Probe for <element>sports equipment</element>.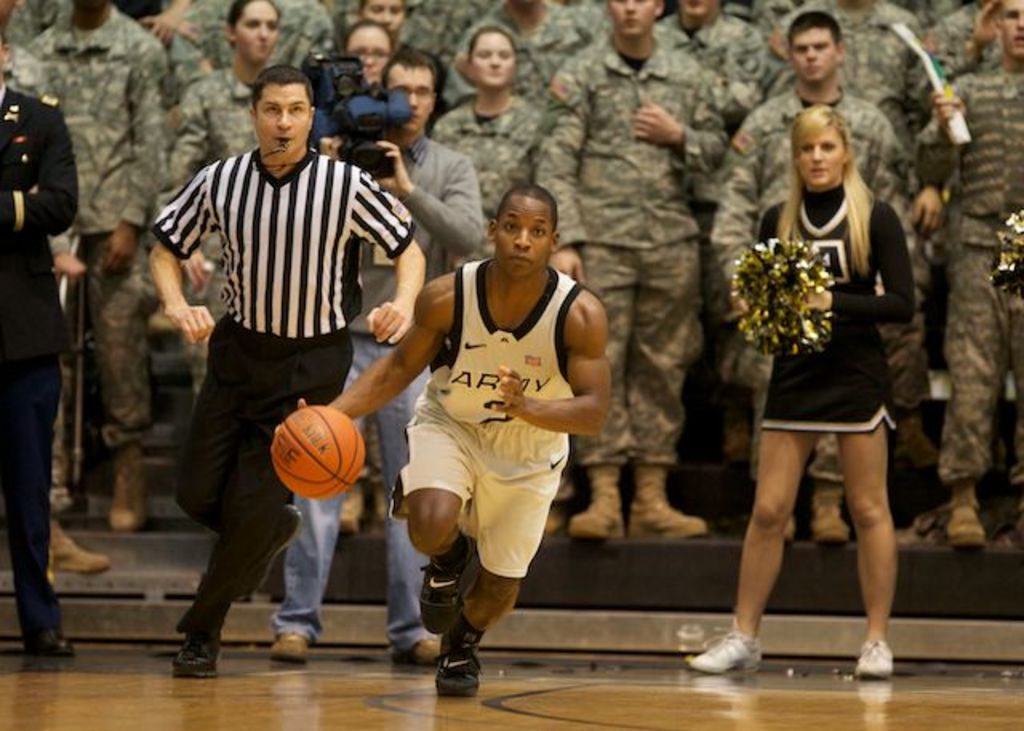
Probe result: 853,638,890,680.
